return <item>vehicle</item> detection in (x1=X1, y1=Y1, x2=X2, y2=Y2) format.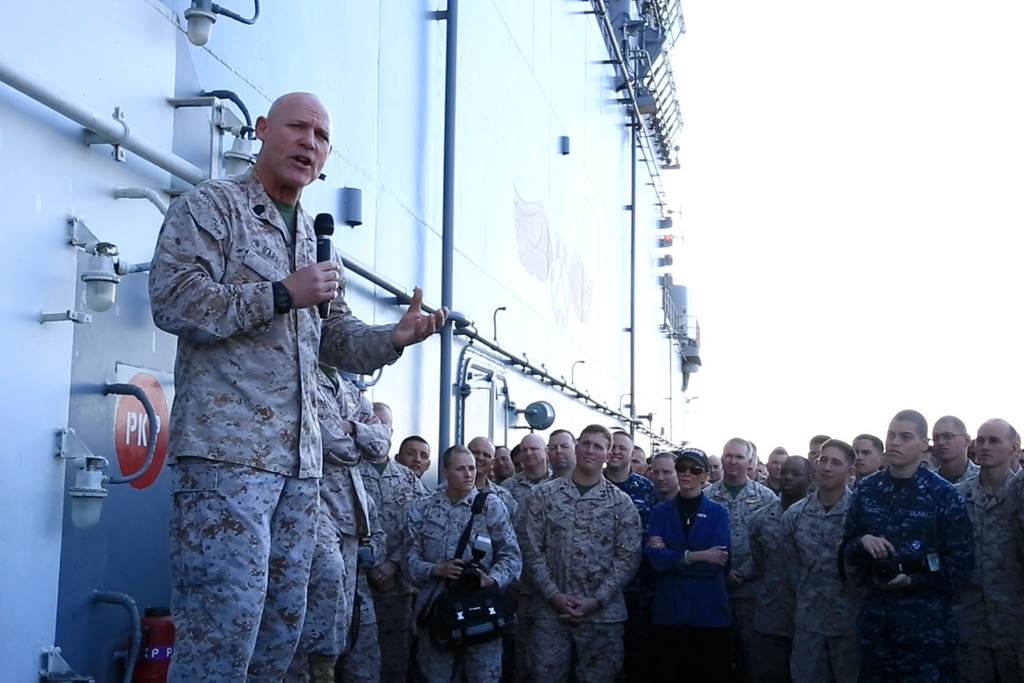
(x1=0, y1=0, x2=706, y2=682).
